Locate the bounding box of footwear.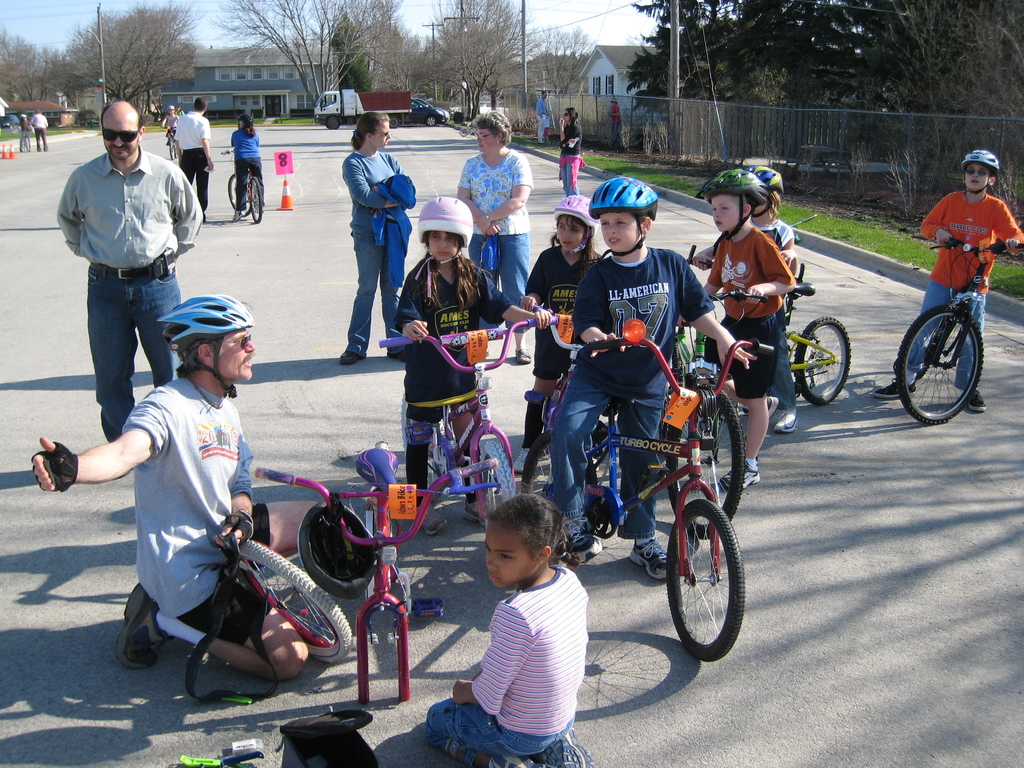
Bounding box: [388, 349, 412, 363].
